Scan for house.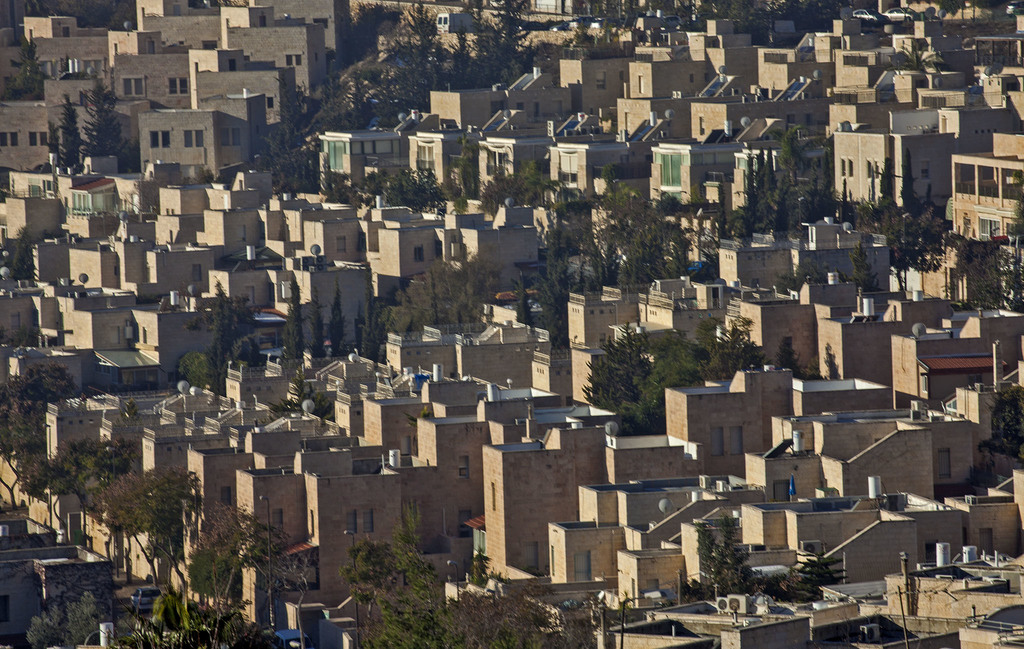
Scan result: bbox(113, 49, 198, 97).
